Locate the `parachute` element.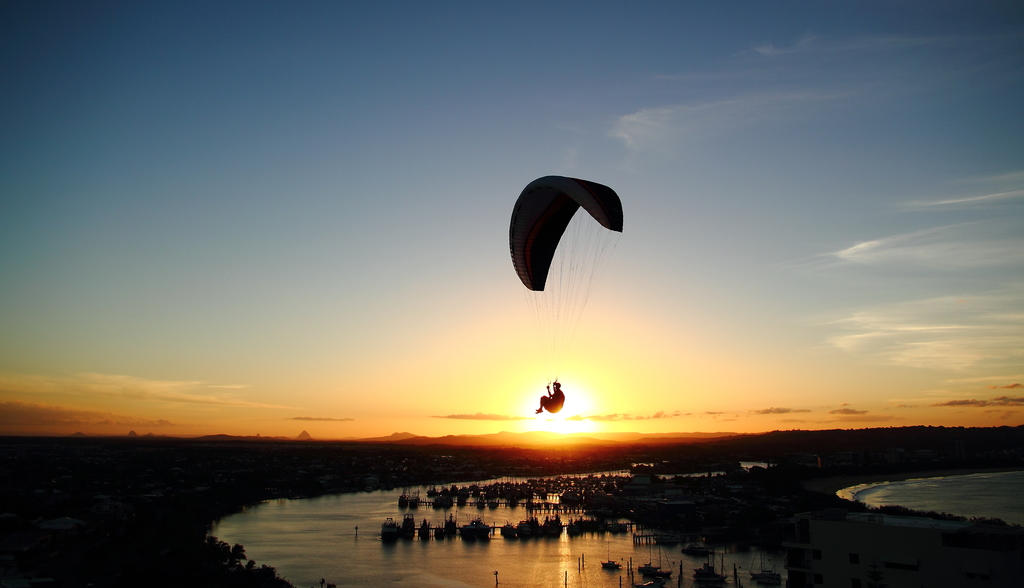
Element bbox: <region>505, 163, 635, 406</region>.
